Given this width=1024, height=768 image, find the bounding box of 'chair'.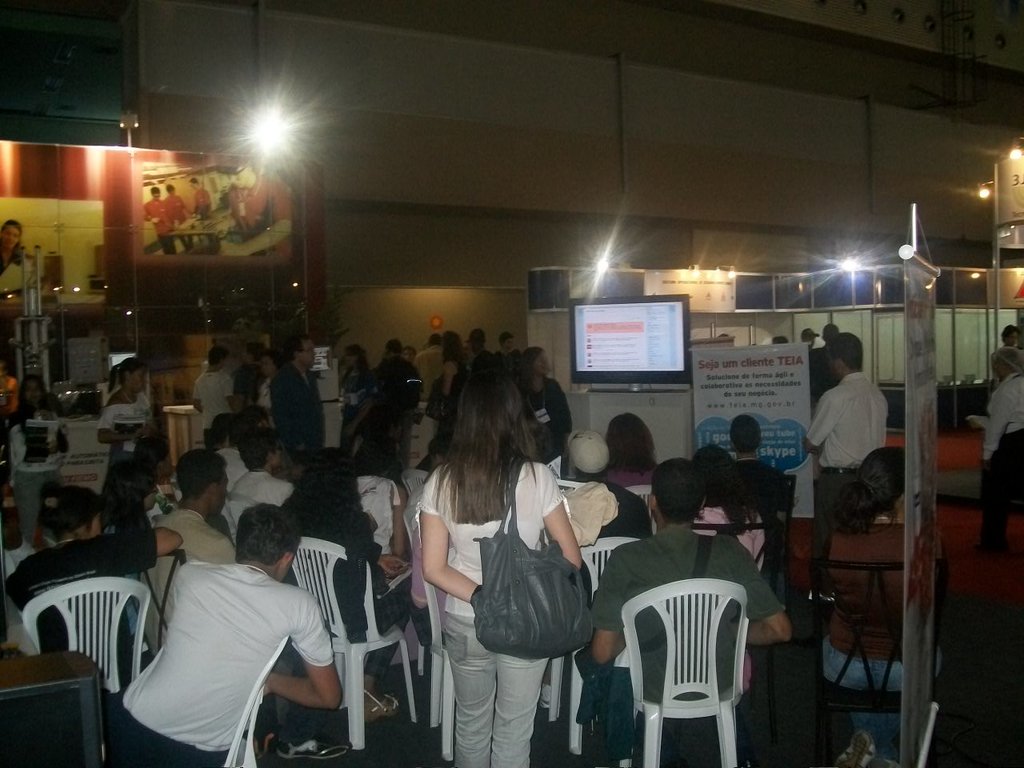
detection(418, 570, 461, 767).
